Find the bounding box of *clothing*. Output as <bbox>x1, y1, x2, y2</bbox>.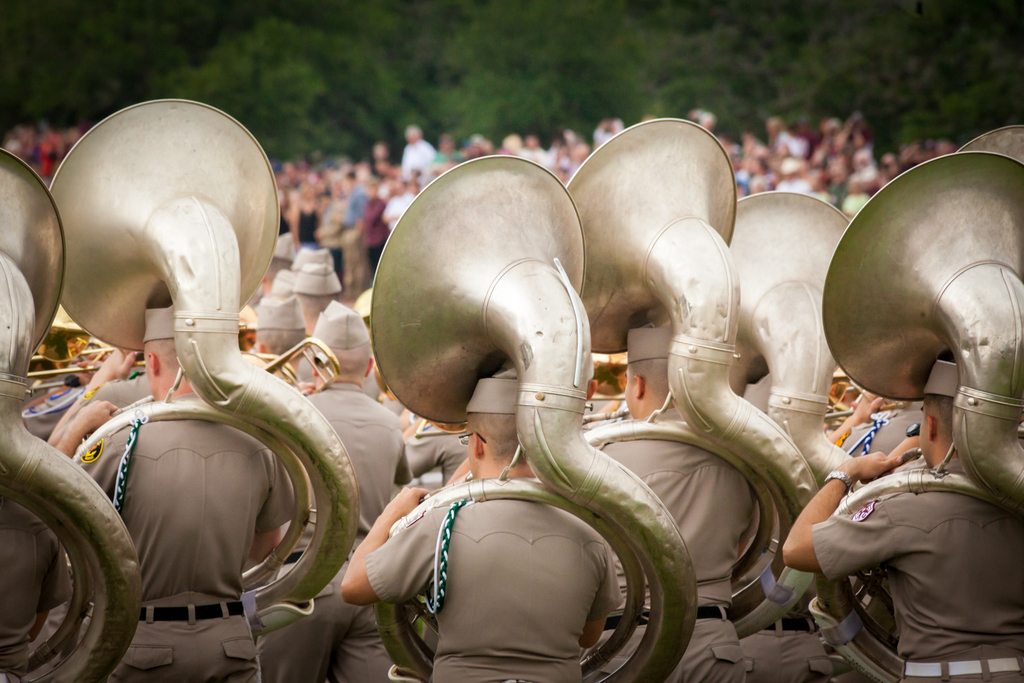
<bbox>786, 453, 1018, 682</bbox>.
